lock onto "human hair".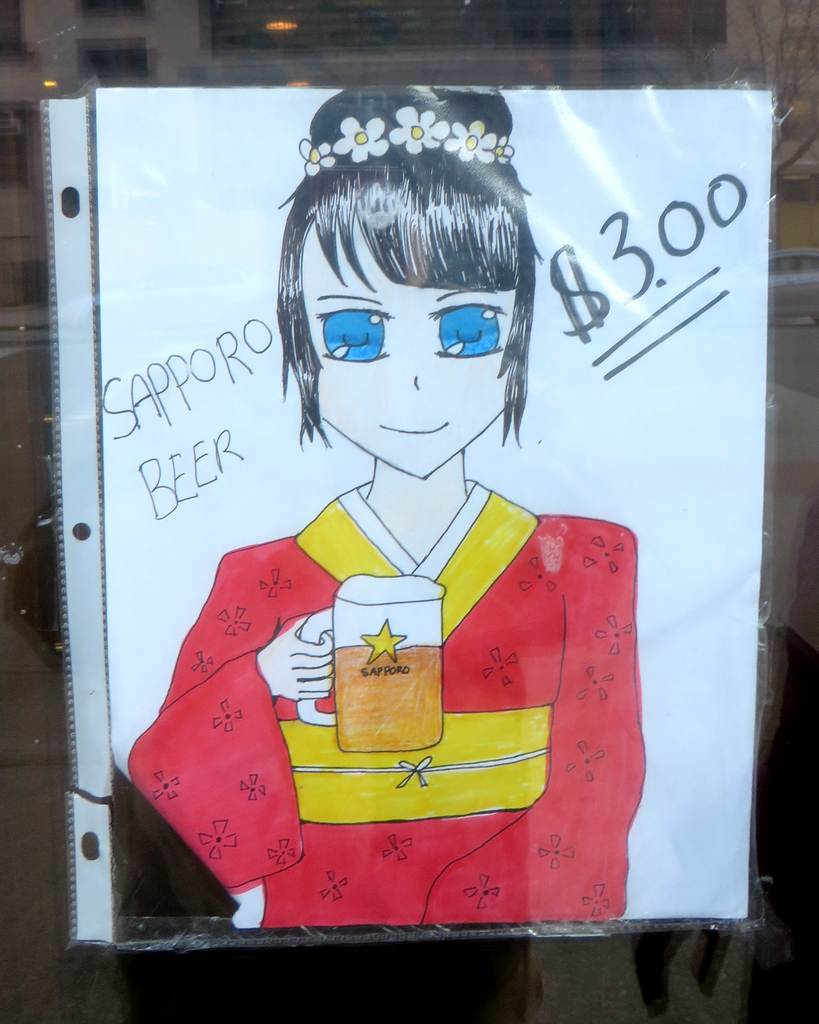
Locked: locate(250, 112, 541, 496).
